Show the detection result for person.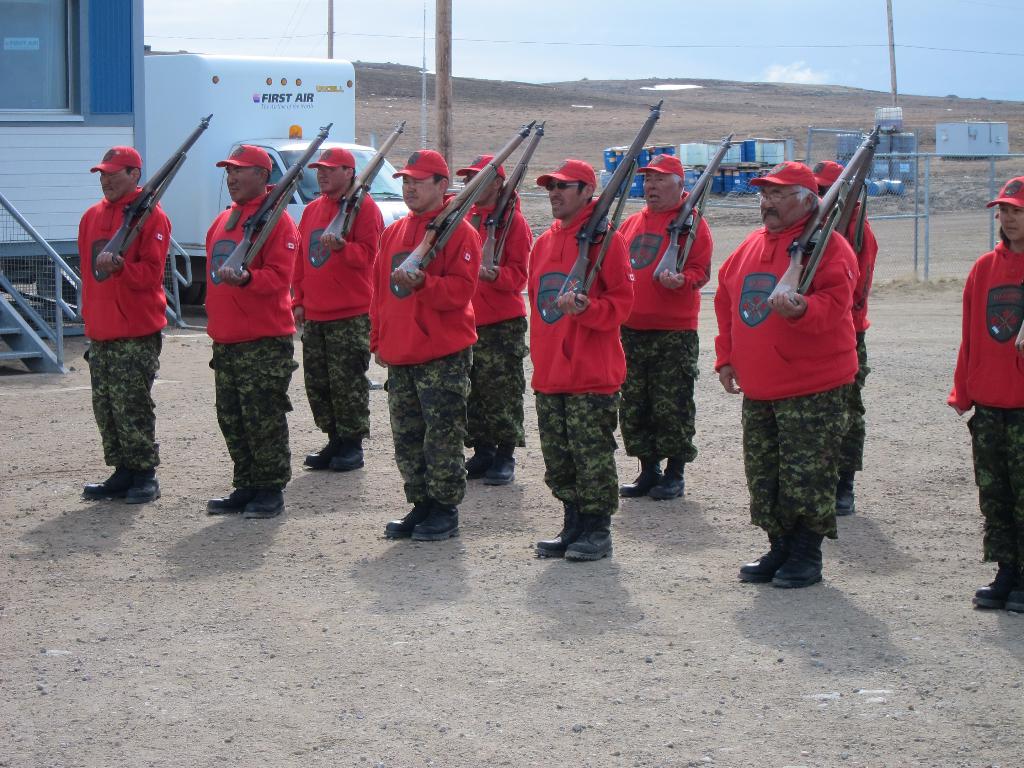
[209, 156, 303, 520].
